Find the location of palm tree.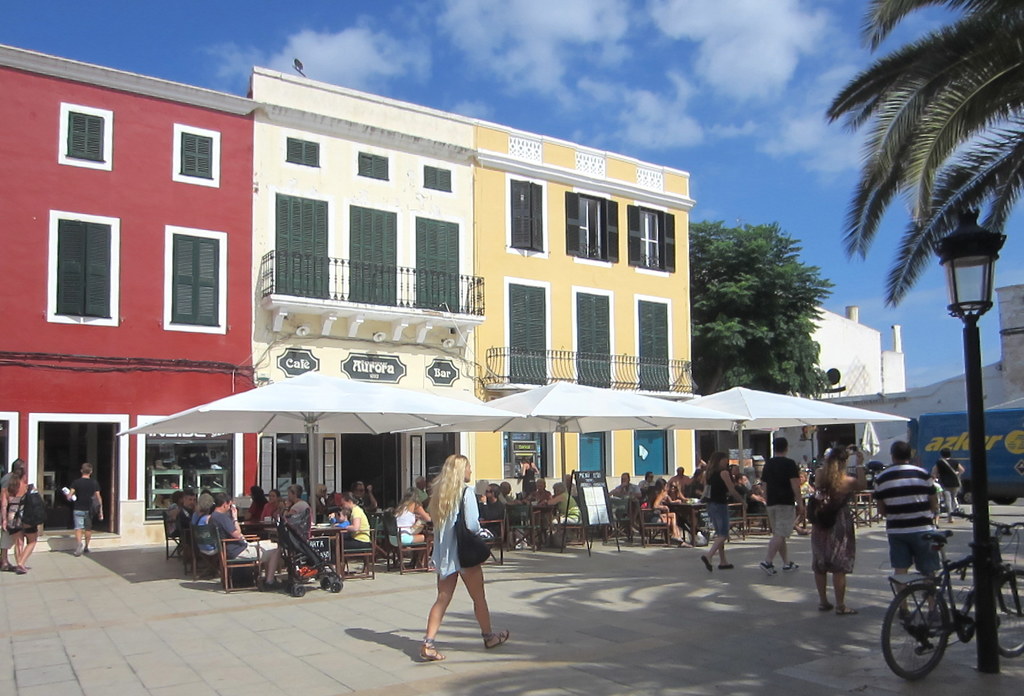
Location: 817/0/1023/318.
